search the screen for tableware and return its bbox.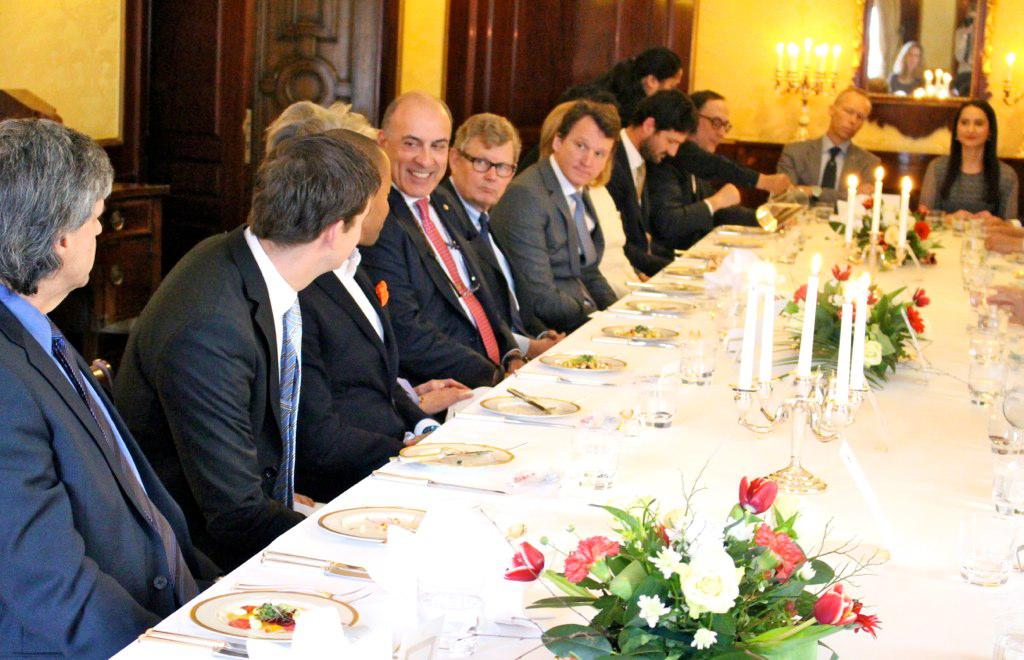
Found: x1=672, y1=333, x2=716, y2=390.
